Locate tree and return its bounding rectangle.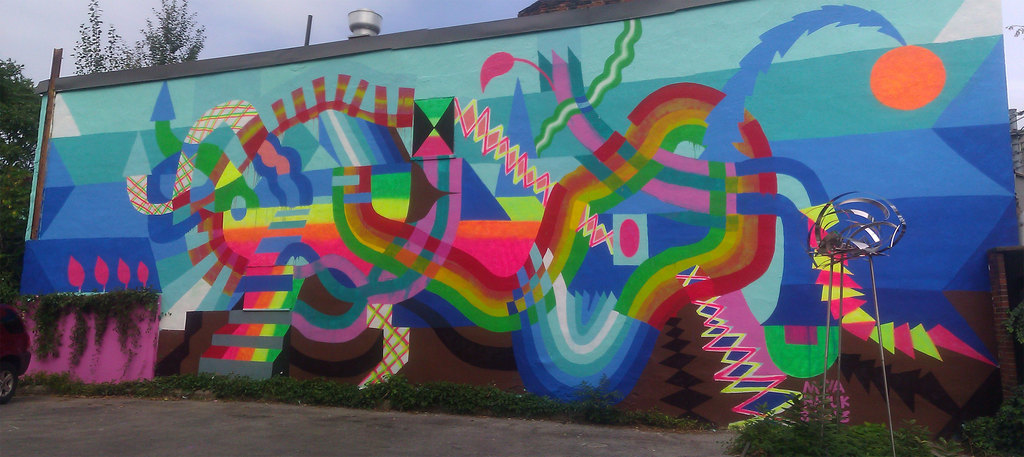
(left=0, top=71, right=49, bottom=253).
